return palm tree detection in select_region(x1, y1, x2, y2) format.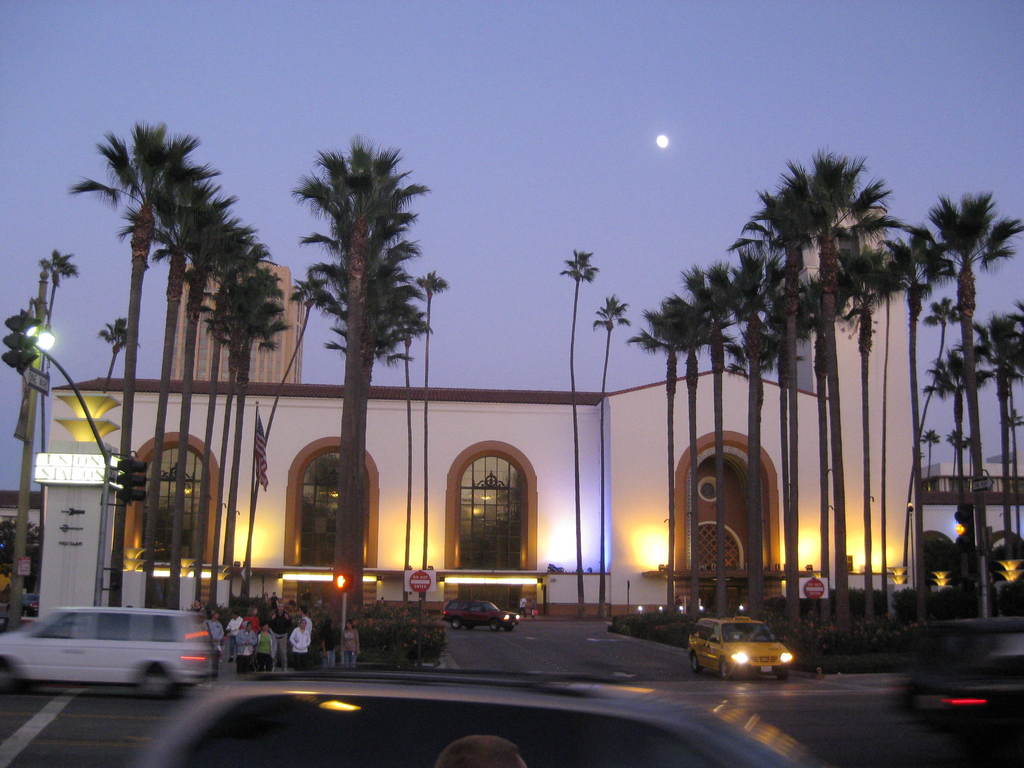
select_region(95, 120, 161, 606).
